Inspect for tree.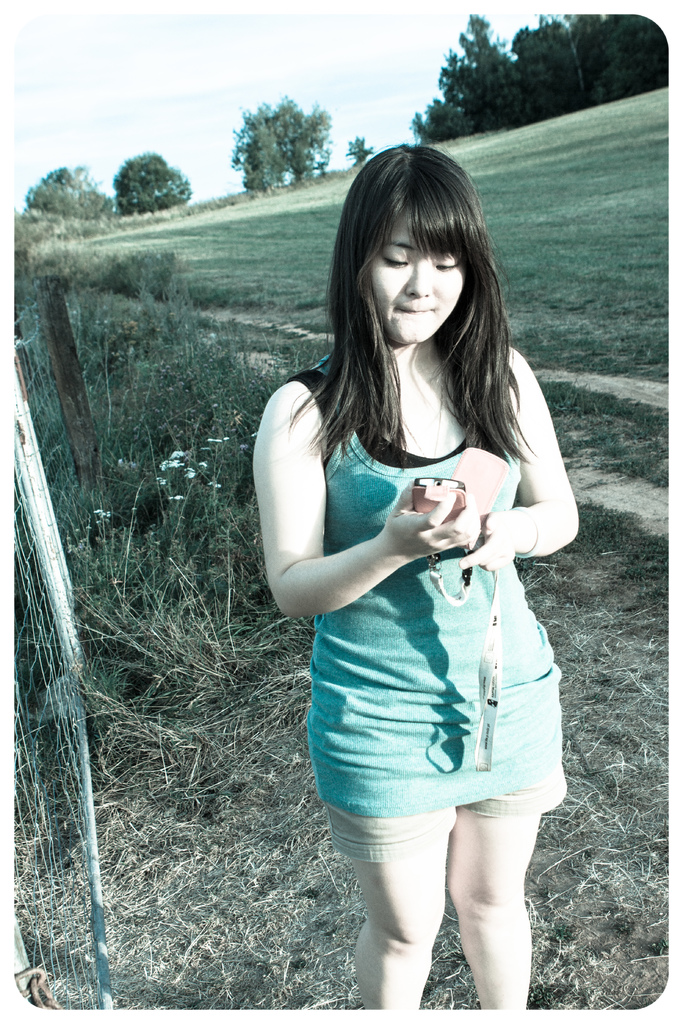
Inspection: left=231, top=95, right=334, bottom=193.
